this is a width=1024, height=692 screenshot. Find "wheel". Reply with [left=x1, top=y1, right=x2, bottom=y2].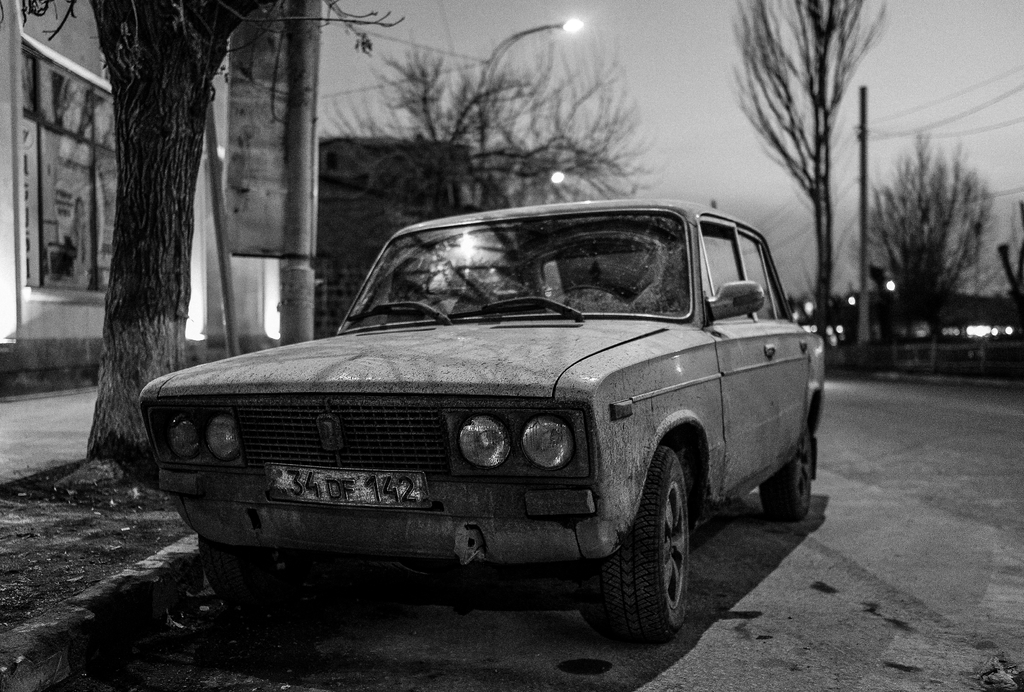
[left=575, top=446, right=691, bottom=641].
